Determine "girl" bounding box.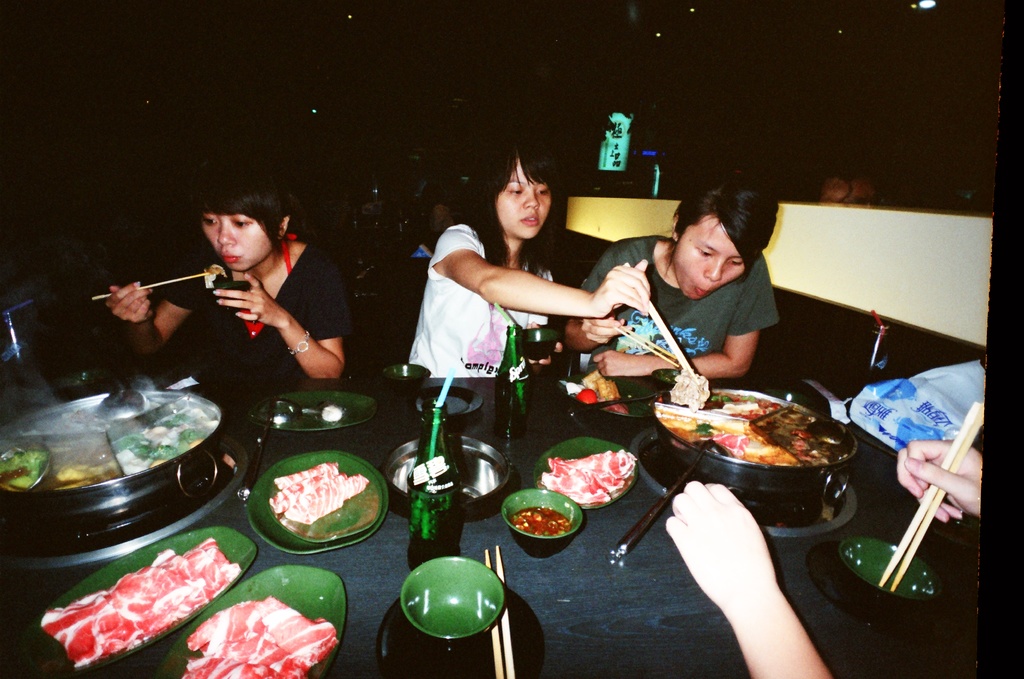
Determined: locate(105, 170, 346, 397).
